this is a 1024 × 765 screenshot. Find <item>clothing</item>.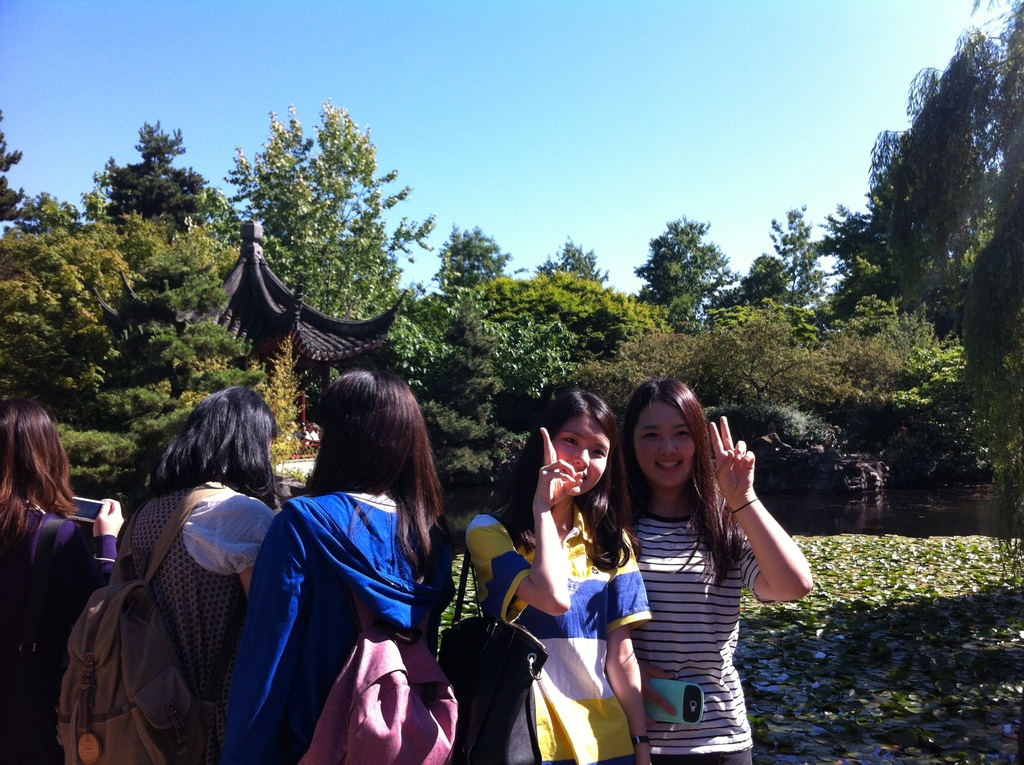
Bounding box: crop(629, 506, 762, 764).
